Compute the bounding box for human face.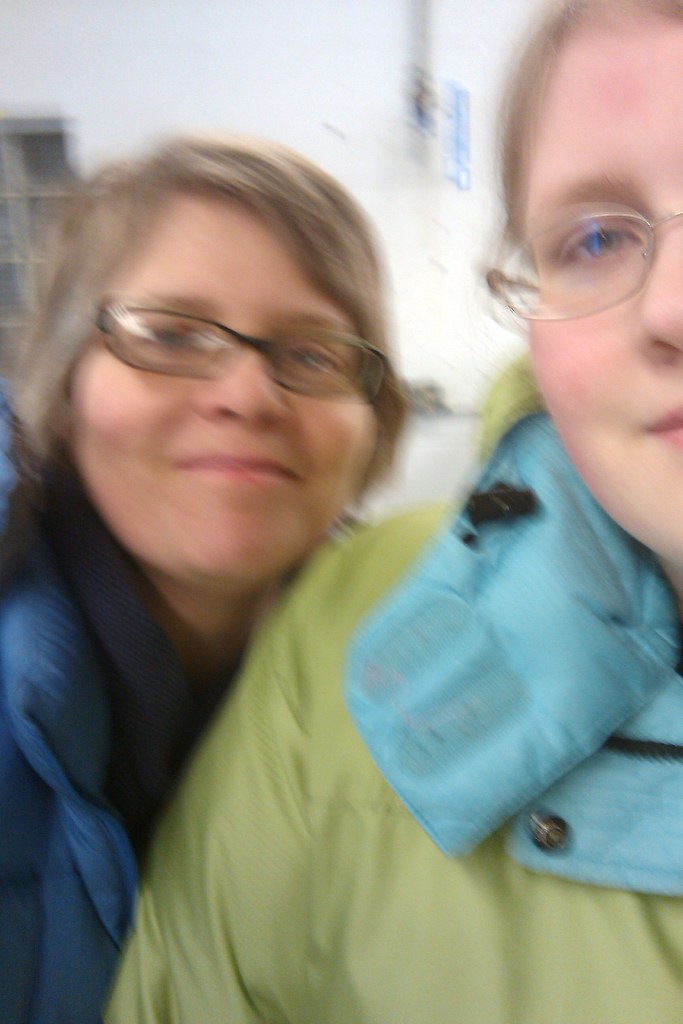
bbox=[66, 199, 381, 593].
